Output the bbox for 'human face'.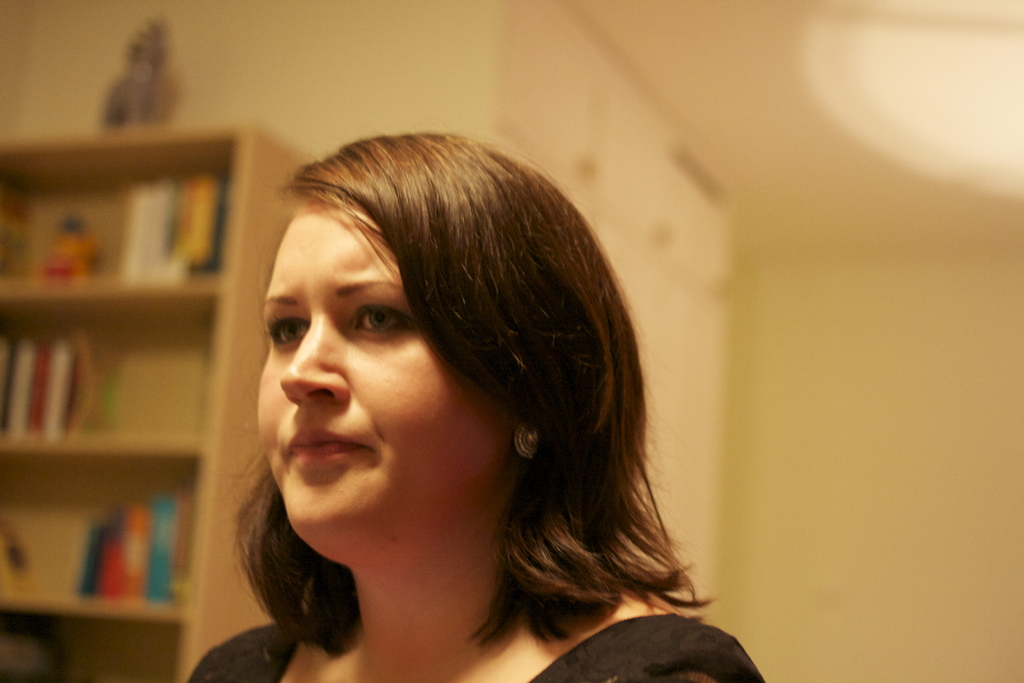
region(248, 191, 504, 558).
